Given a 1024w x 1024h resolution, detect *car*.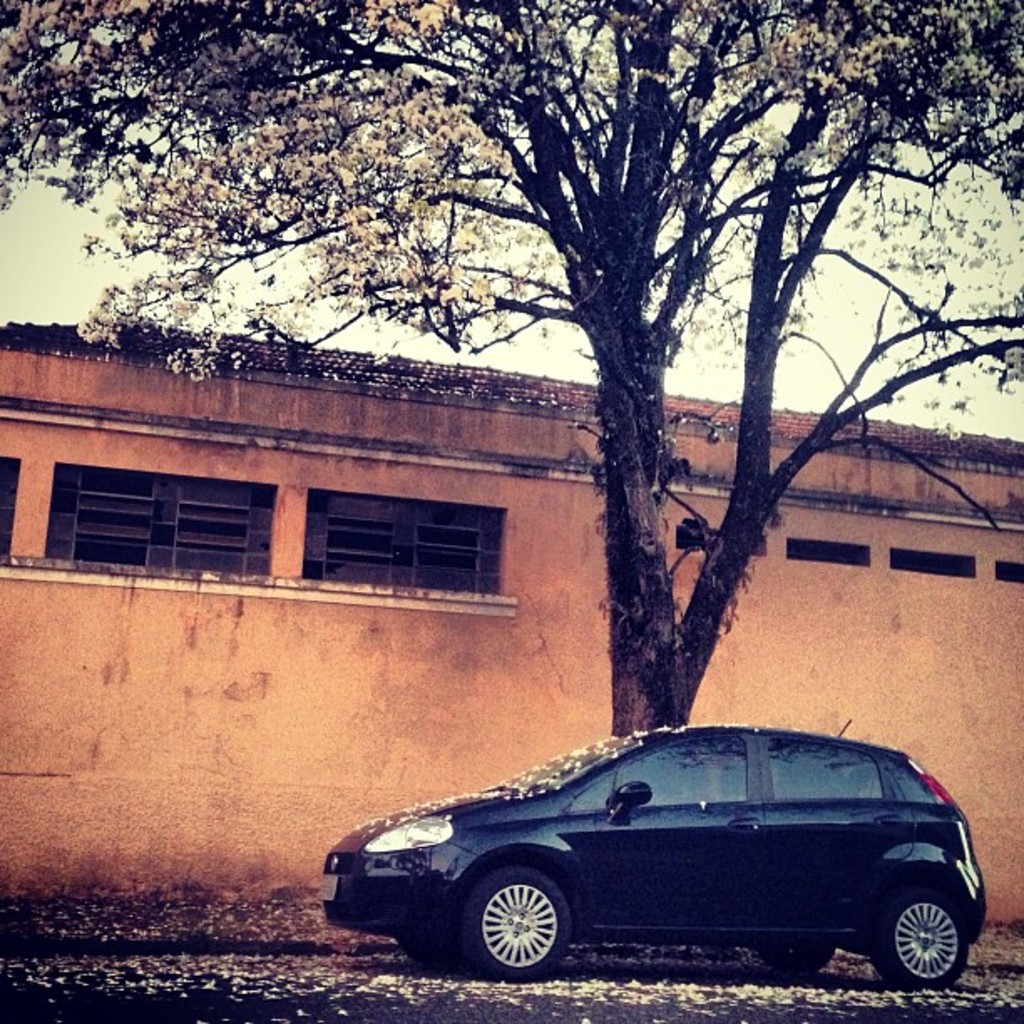
[left=316, top=716, right=987, bottom=989].
